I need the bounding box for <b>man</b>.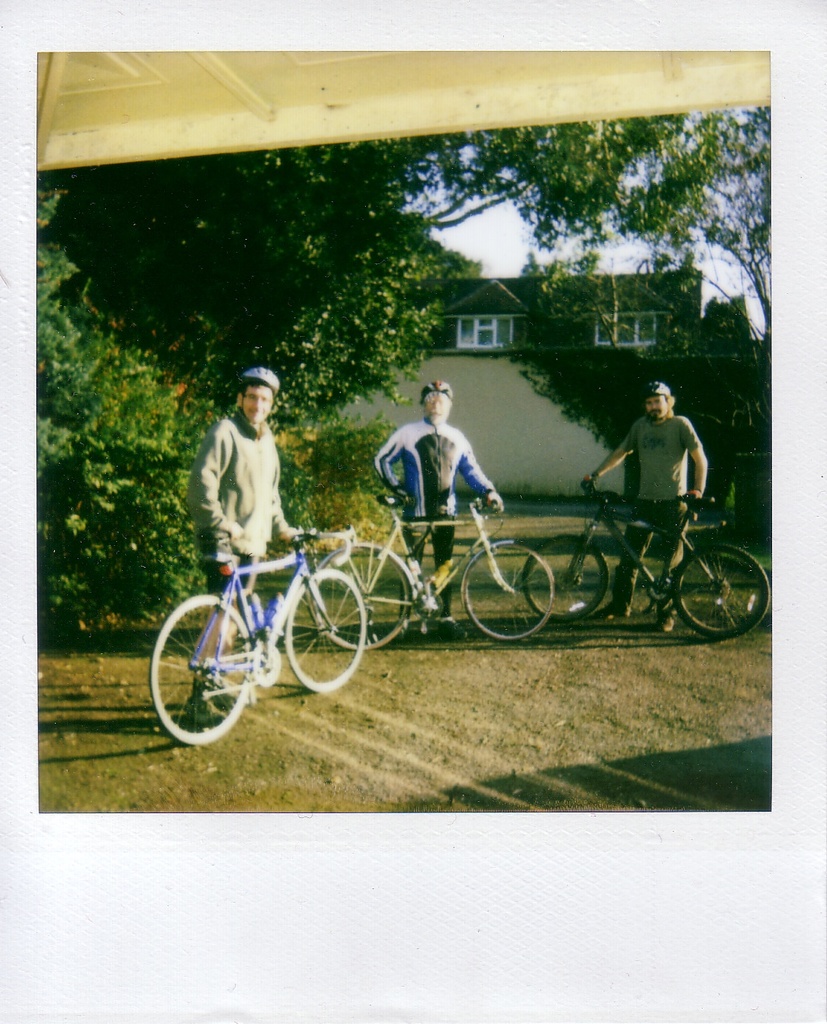
Here it is: bbox=(199, 368, 306, 719).
